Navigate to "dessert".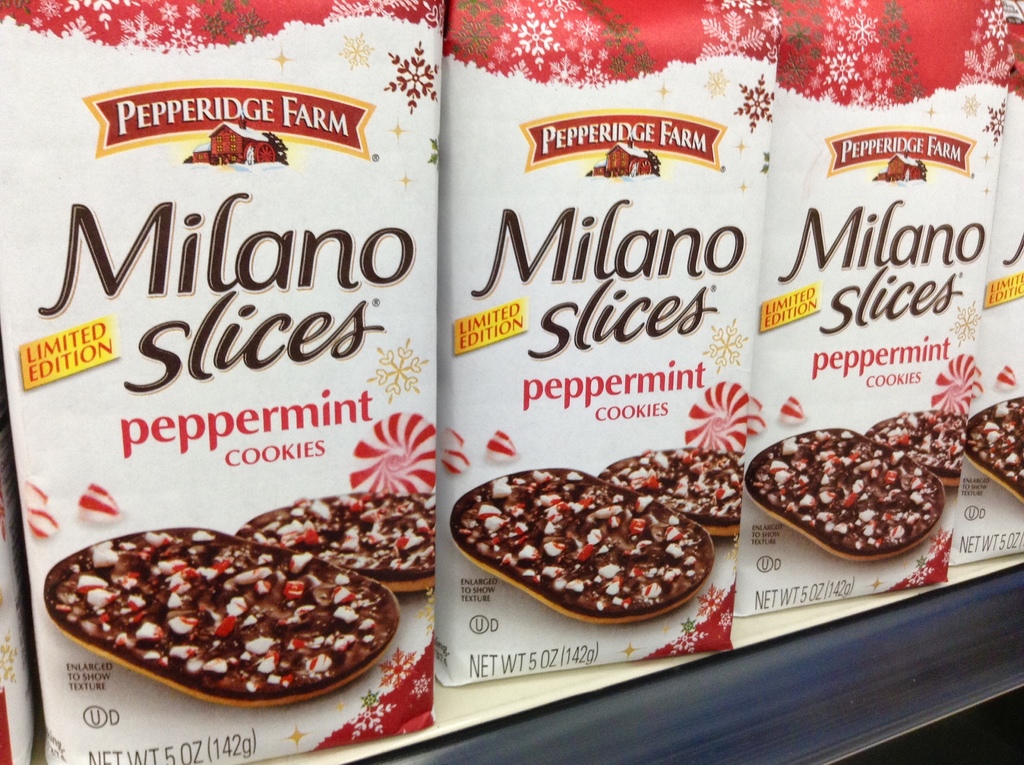
Navigation target: (left=748, top=428, right=946, bottom=551).
